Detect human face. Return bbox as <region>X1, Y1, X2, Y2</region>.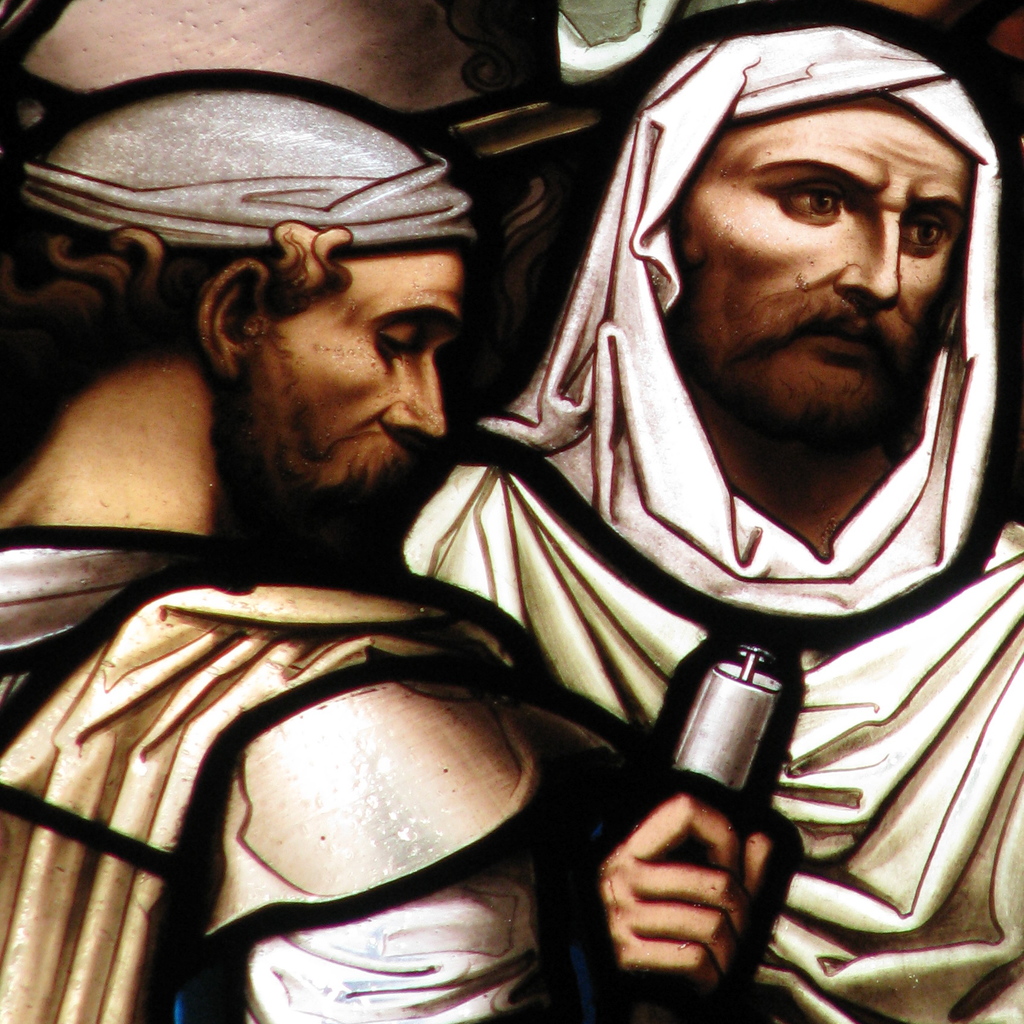
<region>250, 244, 461, 541</region>.
